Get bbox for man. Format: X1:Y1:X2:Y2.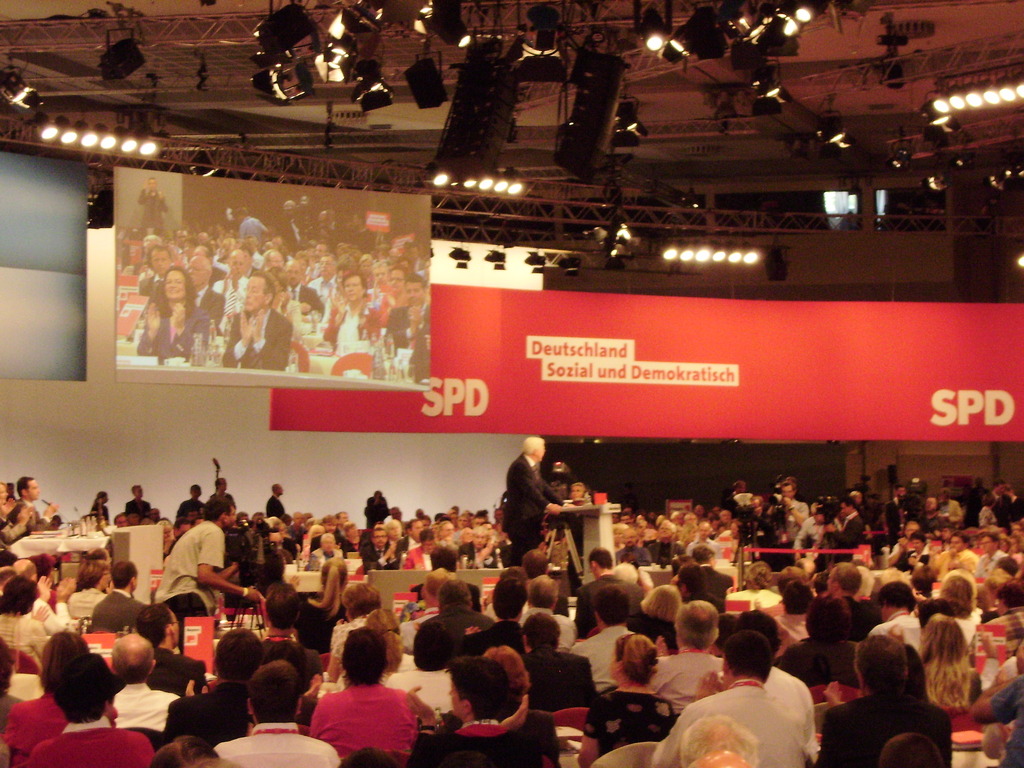
819:500:863:565.
